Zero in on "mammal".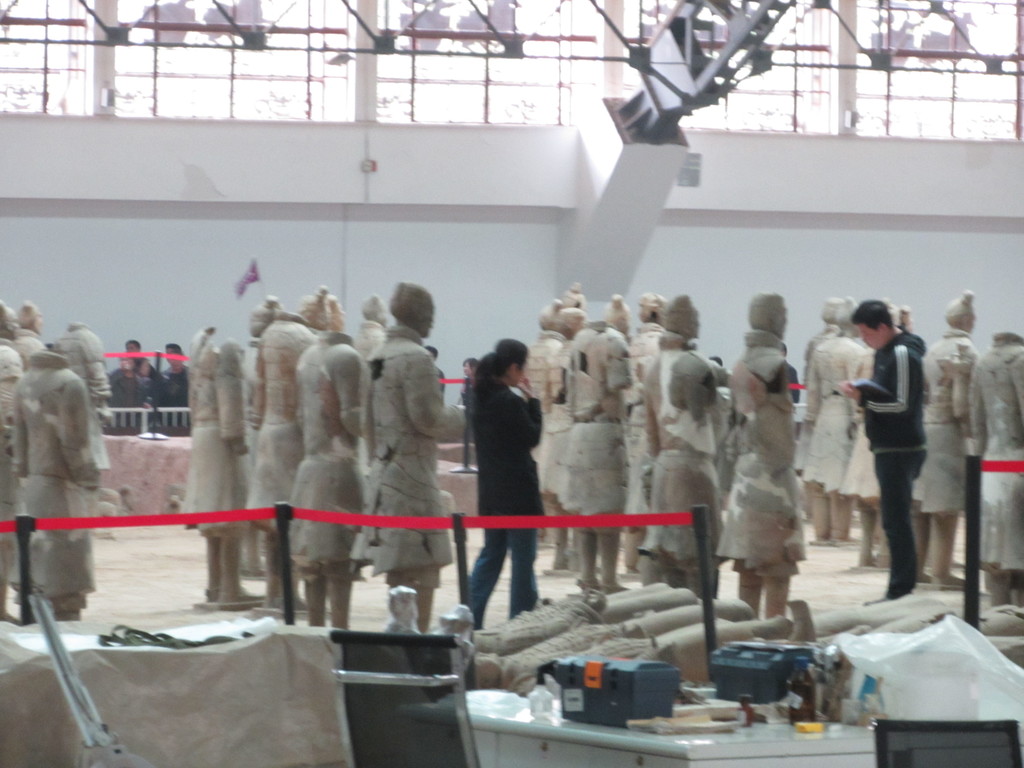
Zeroed in: BBox(15, 300, 45, 360).
